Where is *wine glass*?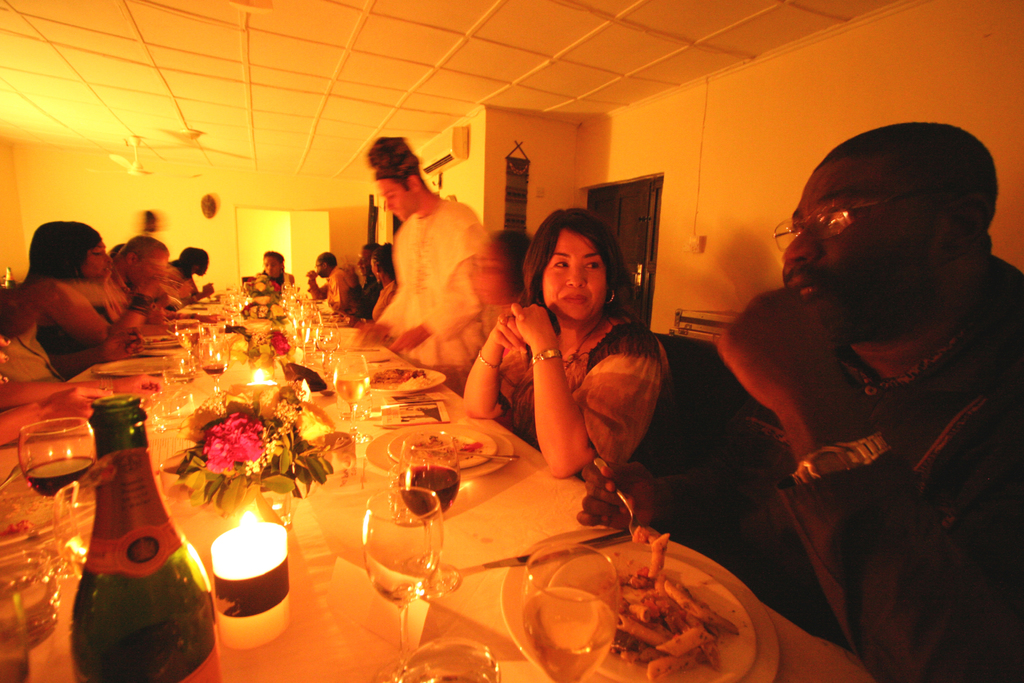
rect(520, 544, 620, 682).
